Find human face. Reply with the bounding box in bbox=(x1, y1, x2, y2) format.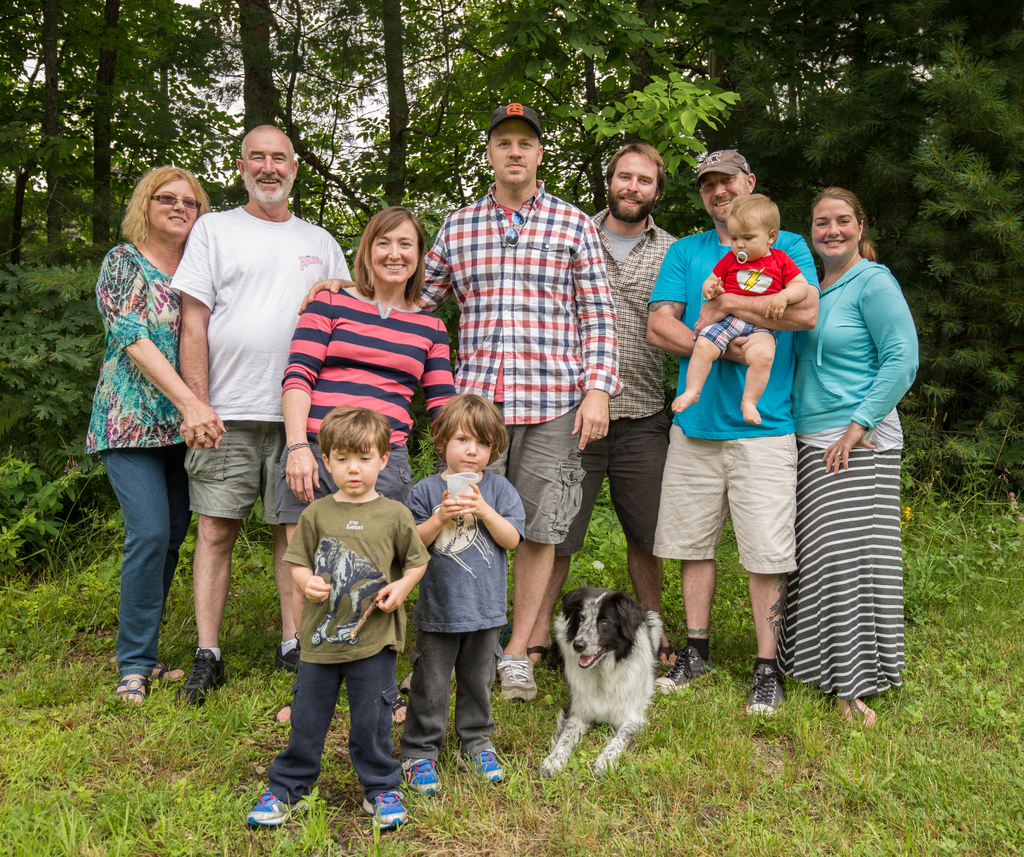
bbox=(448, 425, 493, 475).
